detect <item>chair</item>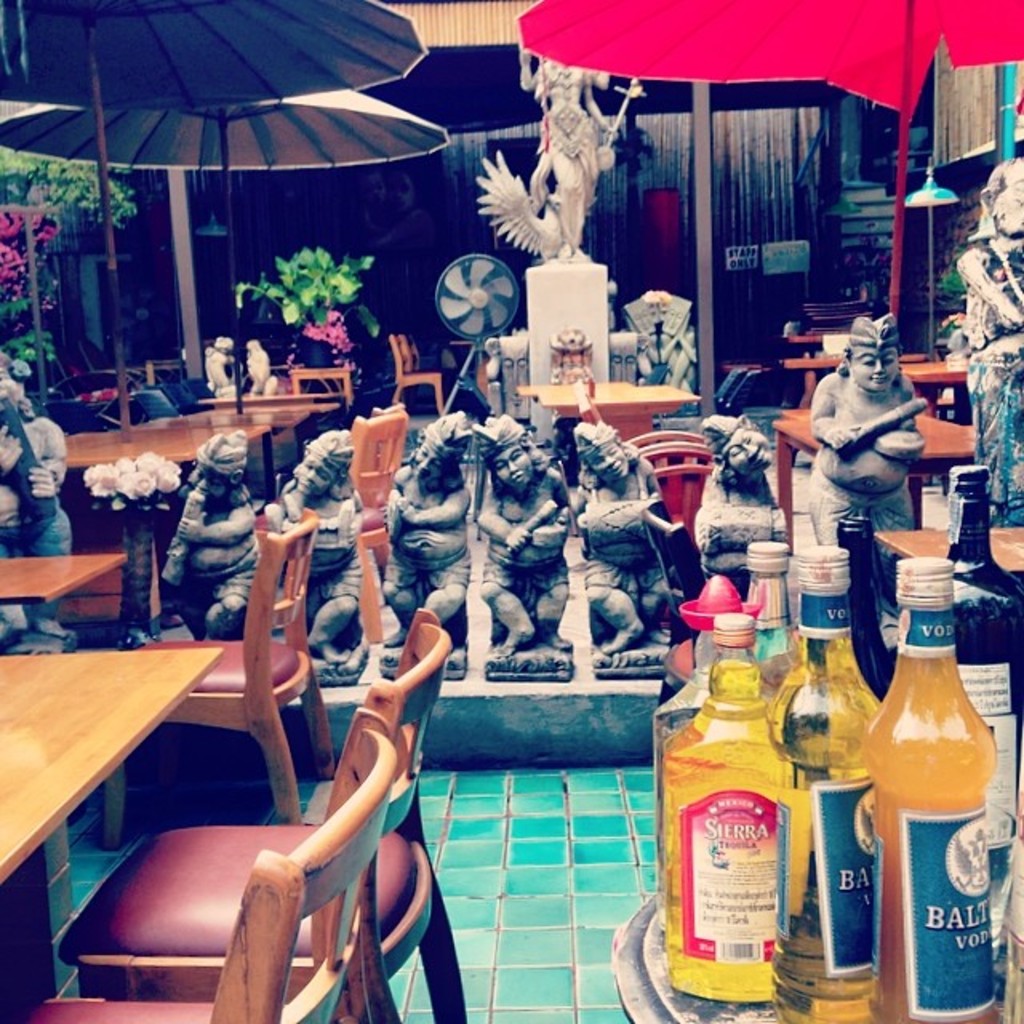
BBox(187, 374, 219, 410)
